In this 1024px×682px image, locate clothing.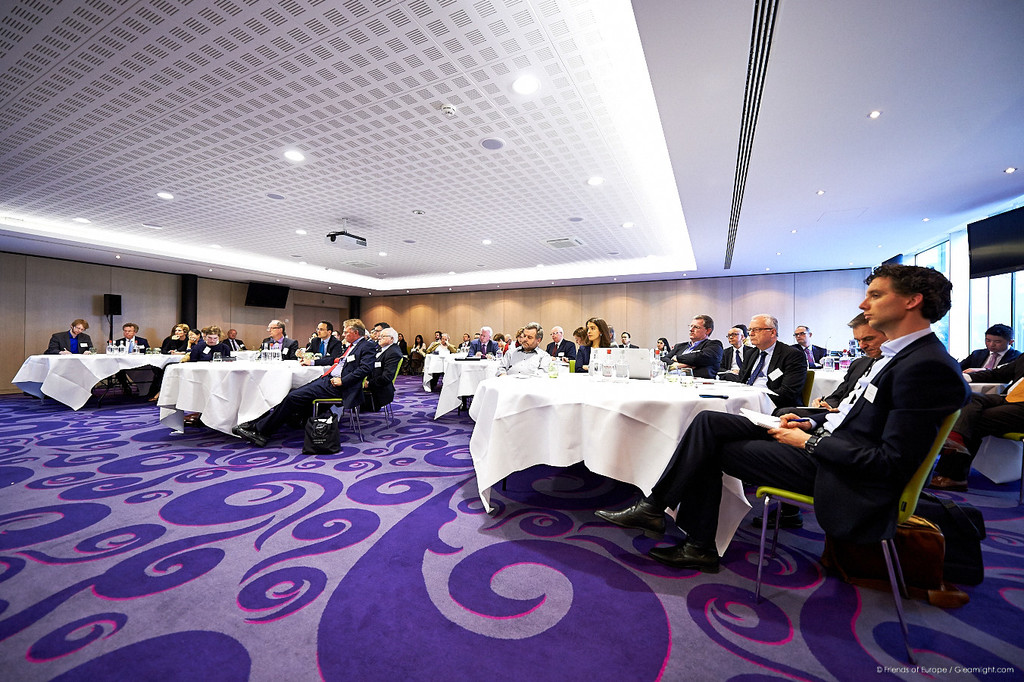
Bounding box: (left=657, top=337, right=725, bottom=380).
